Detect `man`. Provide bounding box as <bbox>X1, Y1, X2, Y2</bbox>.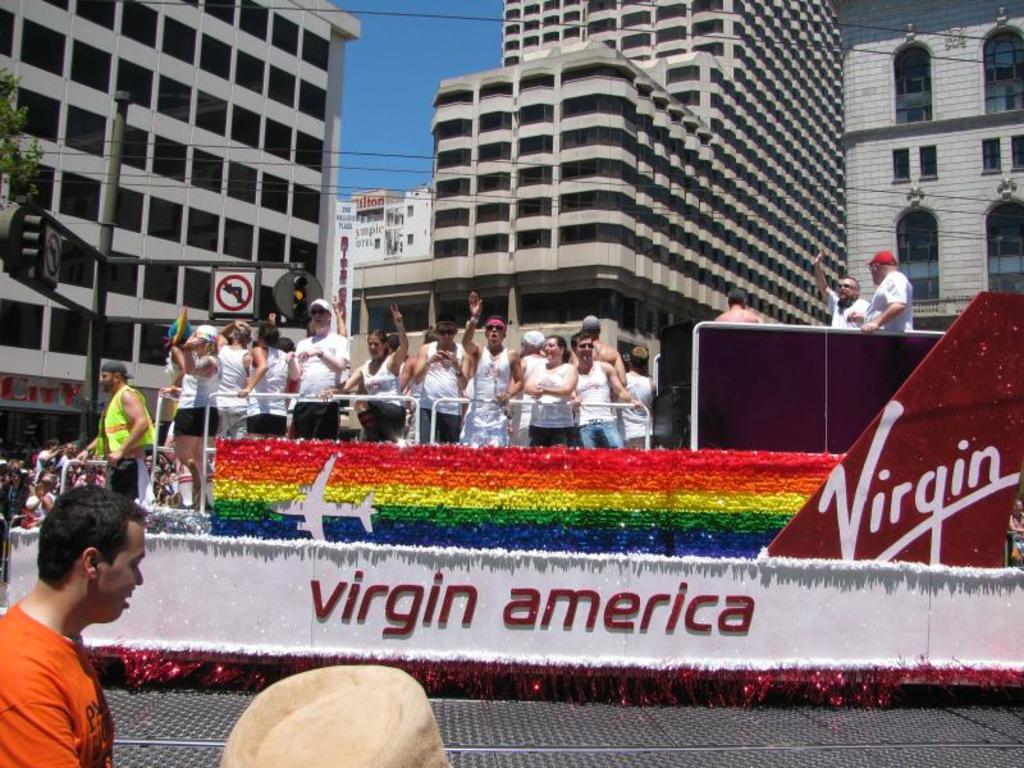
<bbox>0, 493, 152, 756</bbox>.
